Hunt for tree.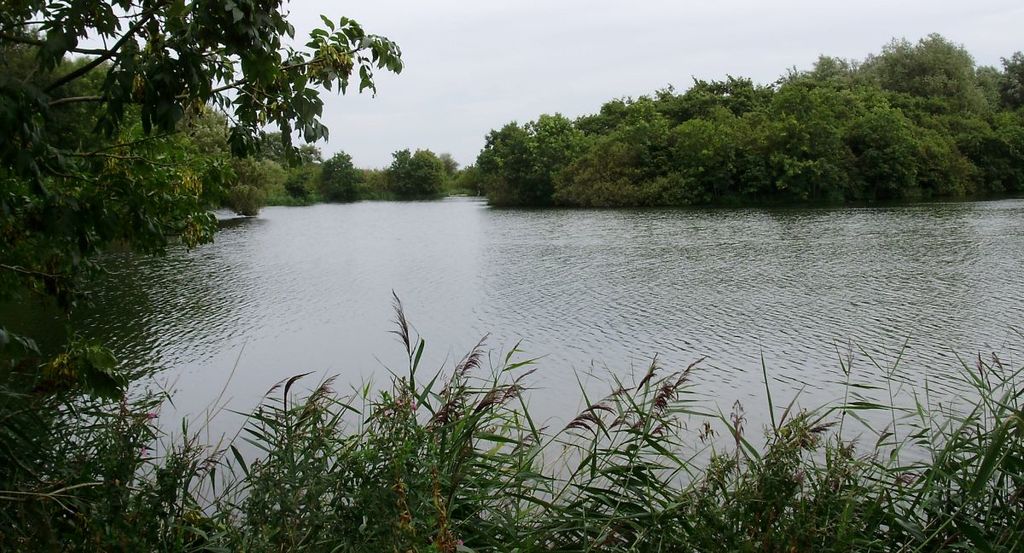
Hunted down at {"left": 384, "top": 153, "right": 439, "bottom": 194}.
